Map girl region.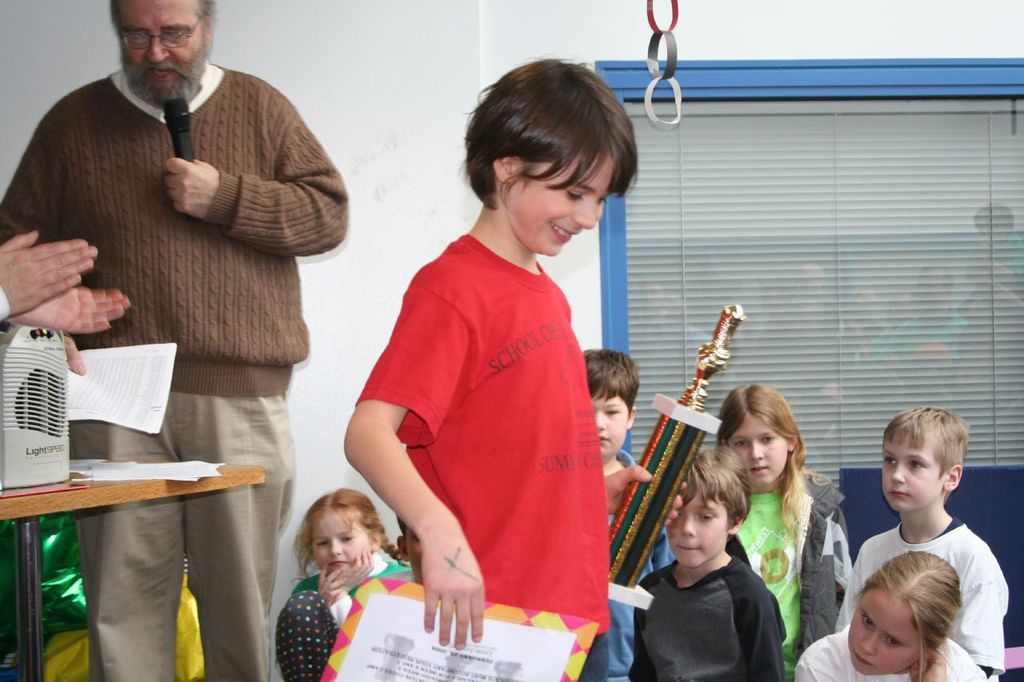
Mapped to crop(706, 373, 857, 681).
